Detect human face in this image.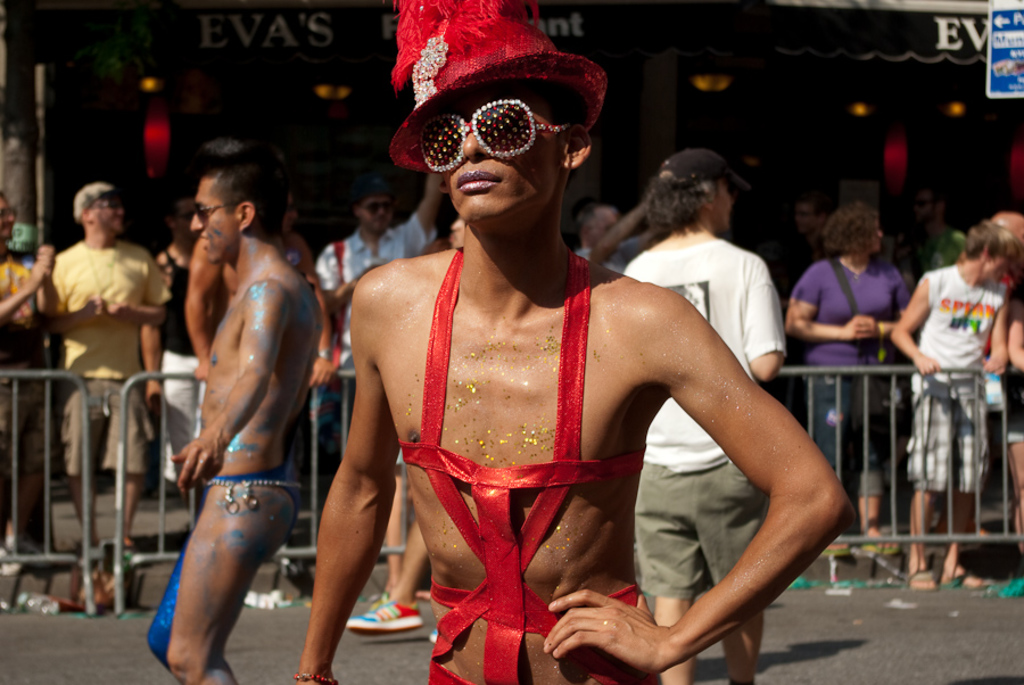
Detection: select_region(988, 250, 1006, 280).
